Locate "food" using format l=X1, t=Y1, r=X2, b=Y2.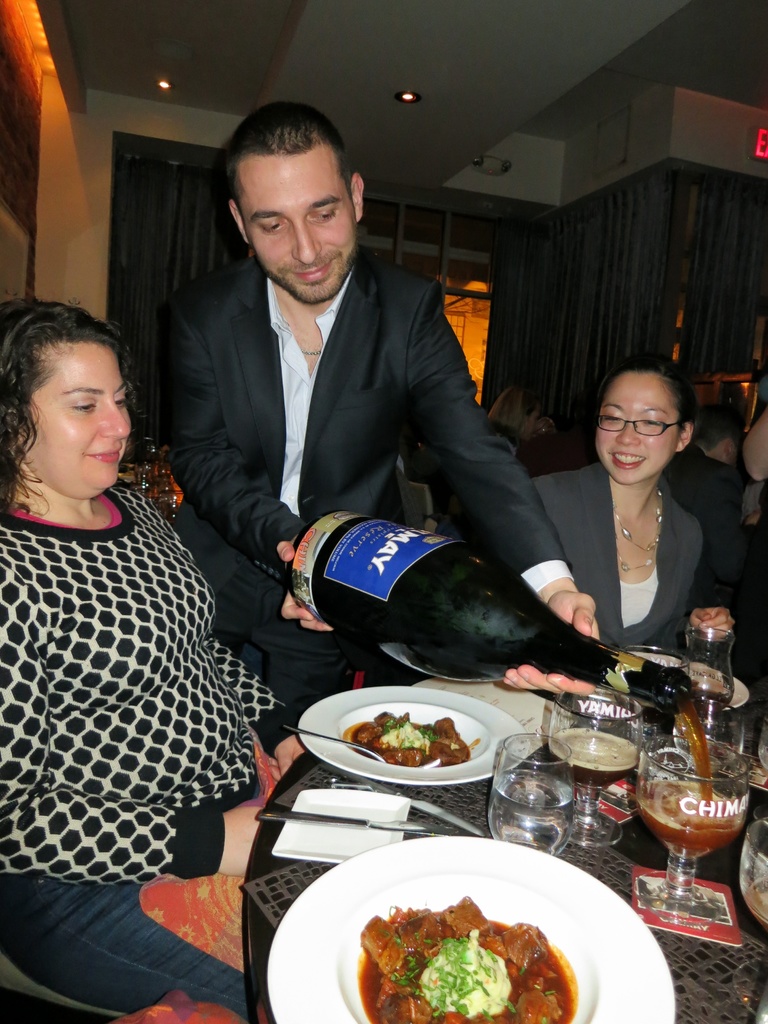
l=340, t=710, r=483, b=770.
